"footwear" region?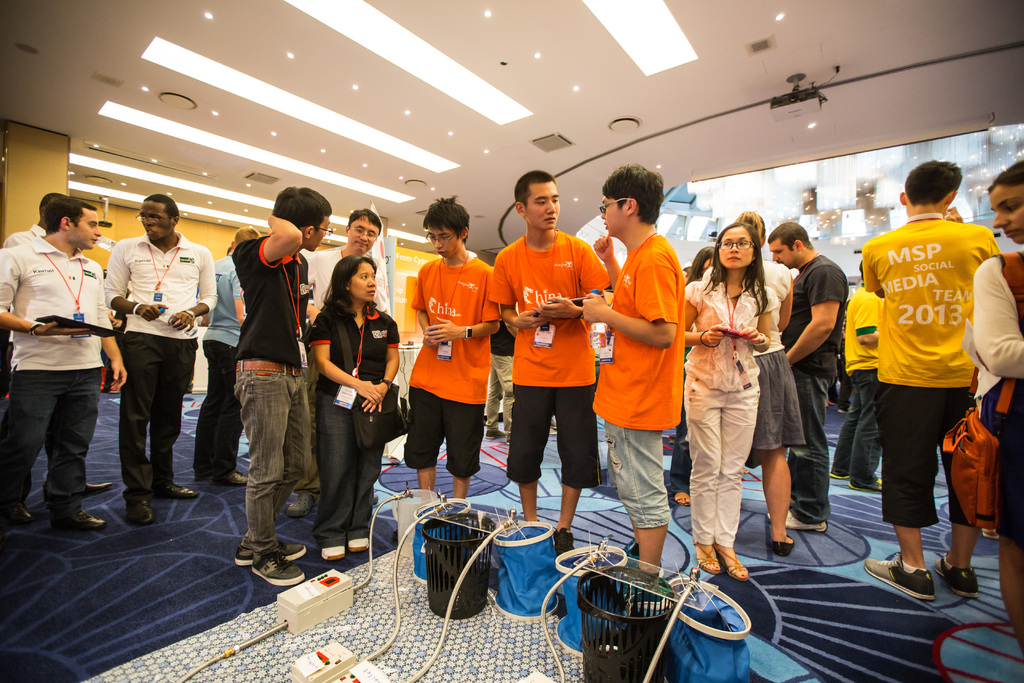
(284,491,323,520)
